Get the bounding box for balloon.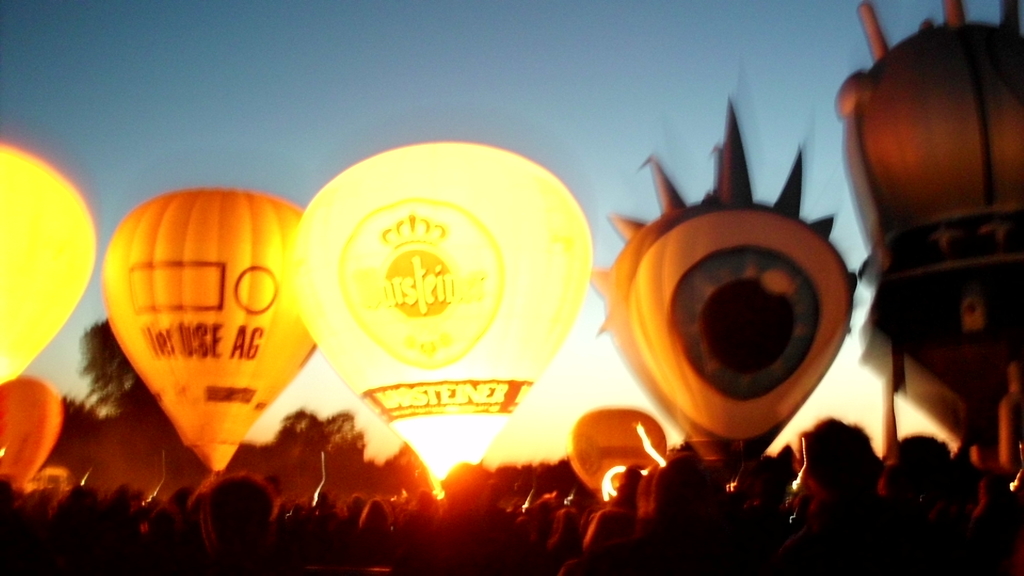
rect(0, 143, 95, 392).
